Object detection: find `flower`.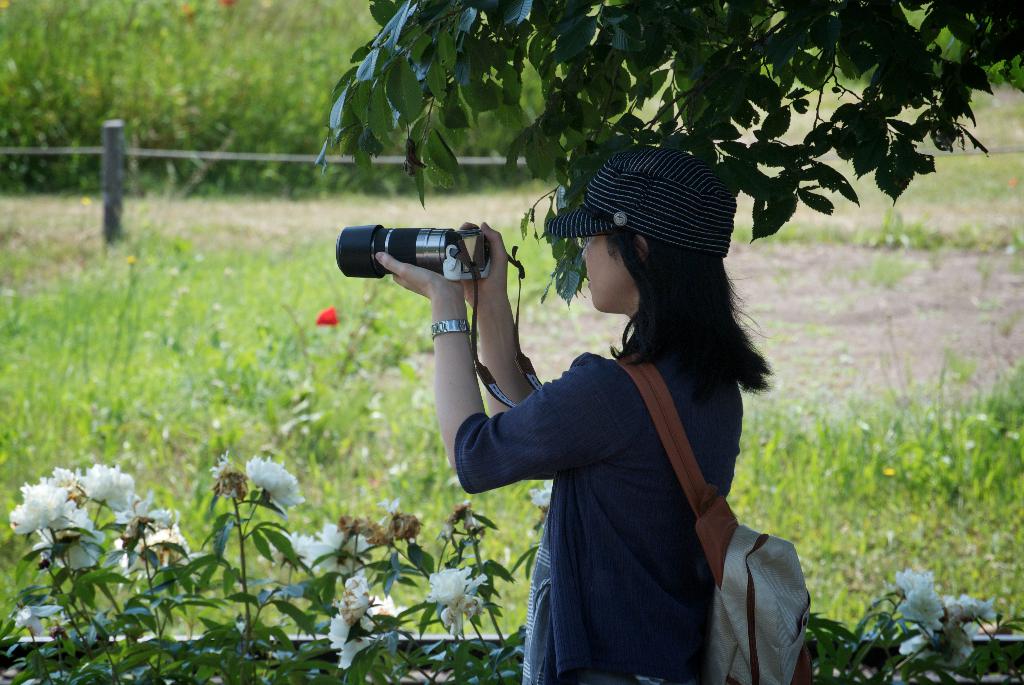
locate(239, 447, 308, 520).
